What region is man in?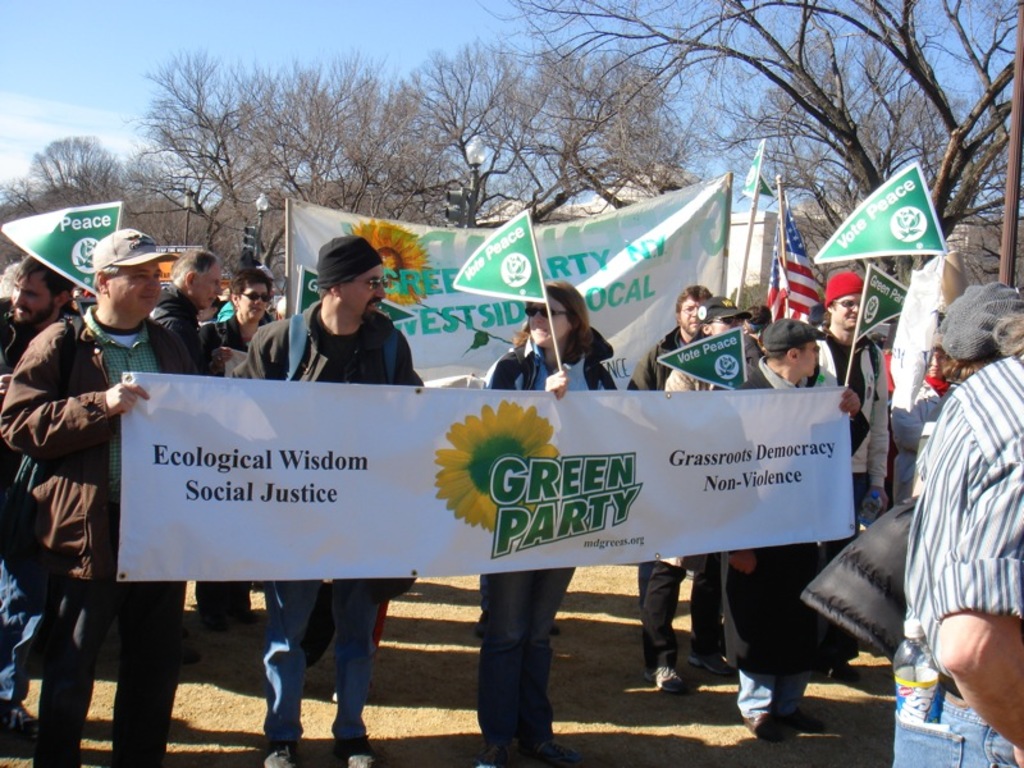
<region>887, 305, 1023, 767</region>.
